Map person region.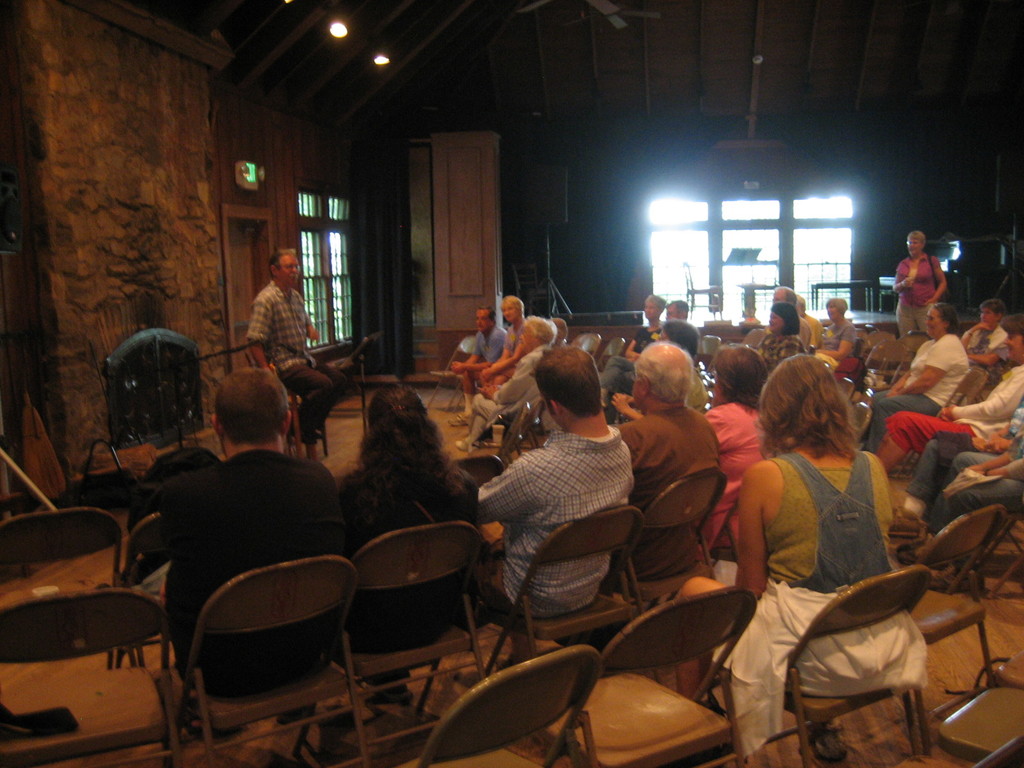
Mapped to Rect(605, 339, 715, 590).
